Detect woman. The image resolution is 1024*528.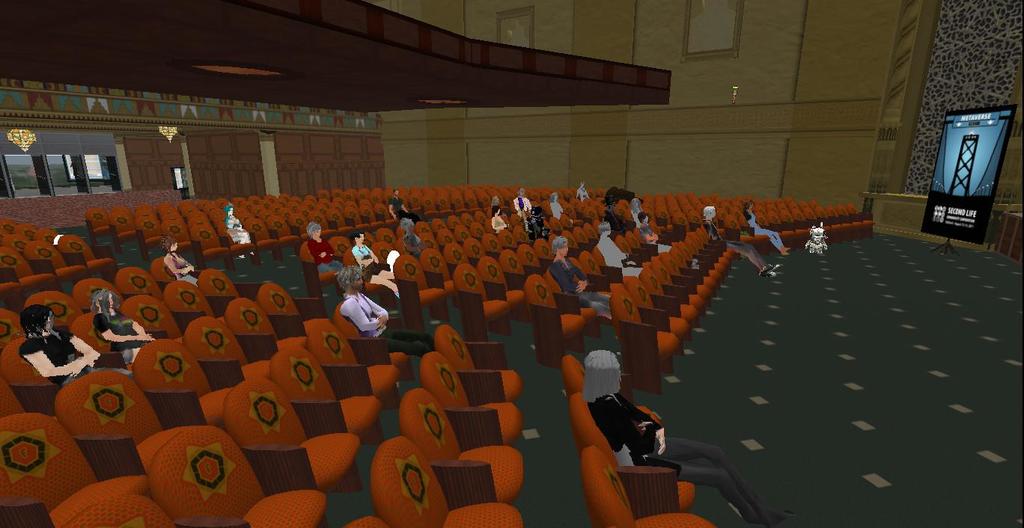
<box>306,222,343,274</box>.
